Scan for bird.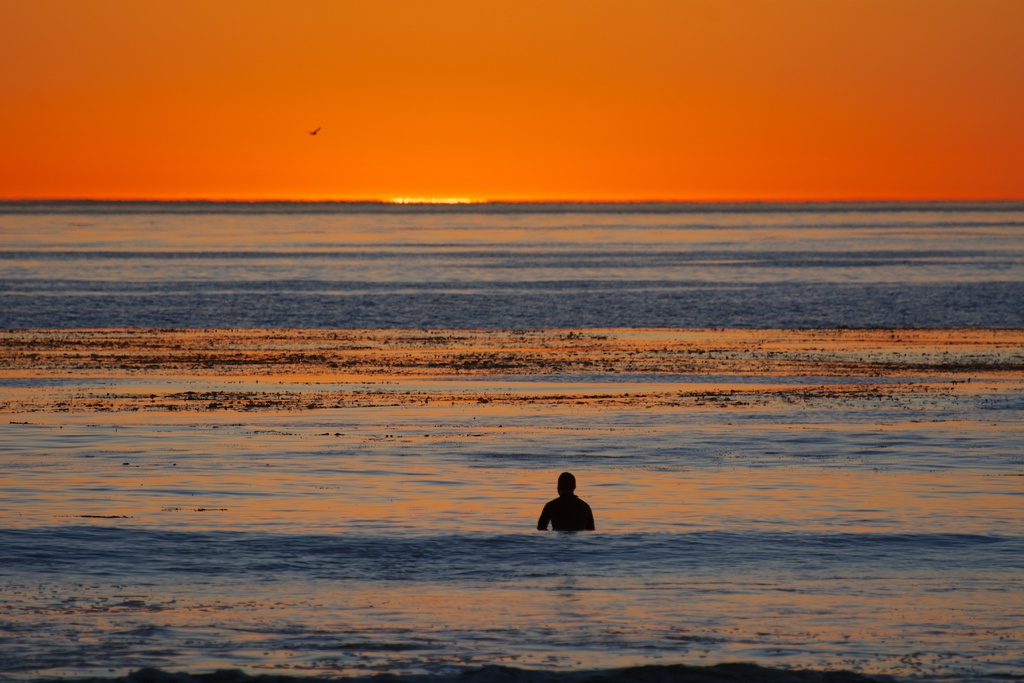
Scan result: x1=305 y1=126 x2=320 y2=133.
